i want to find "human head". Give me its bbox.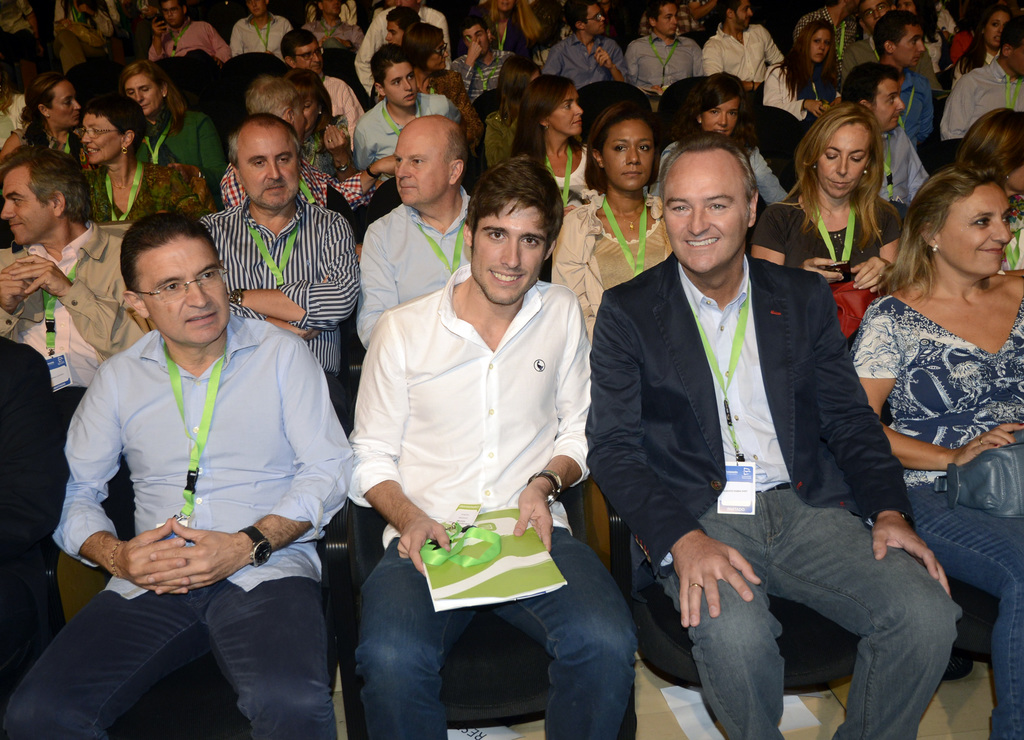
BBox(979, 5, 1014, 54).
